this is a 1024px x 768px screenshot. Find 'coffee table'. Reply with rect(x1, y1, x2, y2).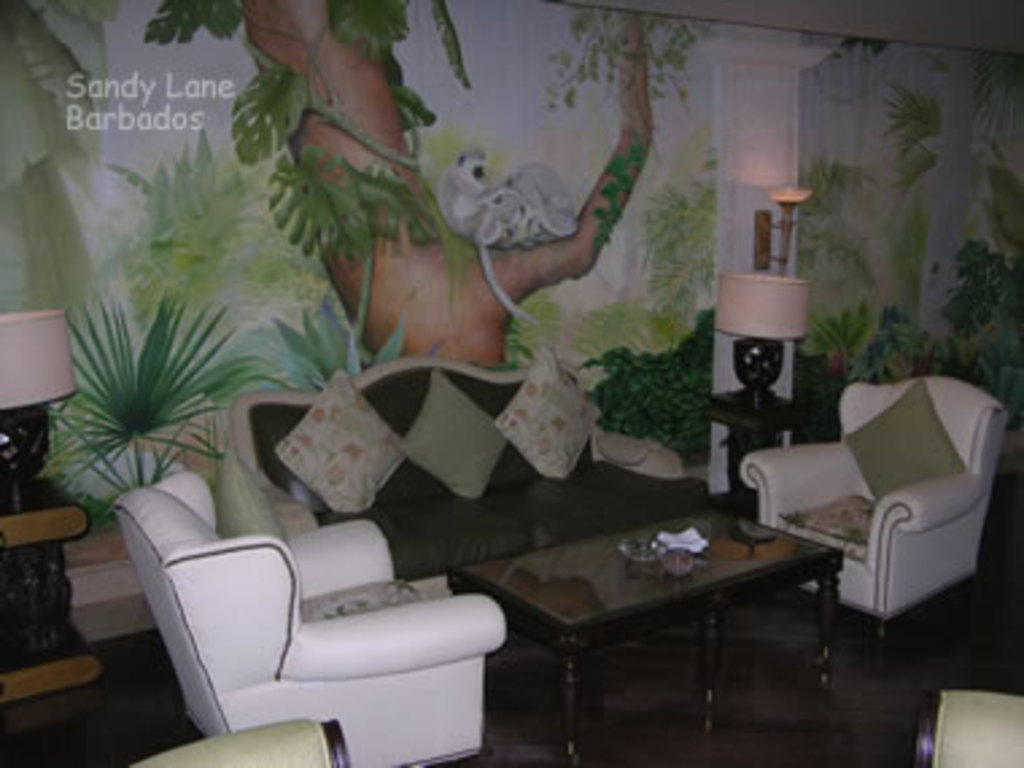
rect(461, 472, 884, 733).
